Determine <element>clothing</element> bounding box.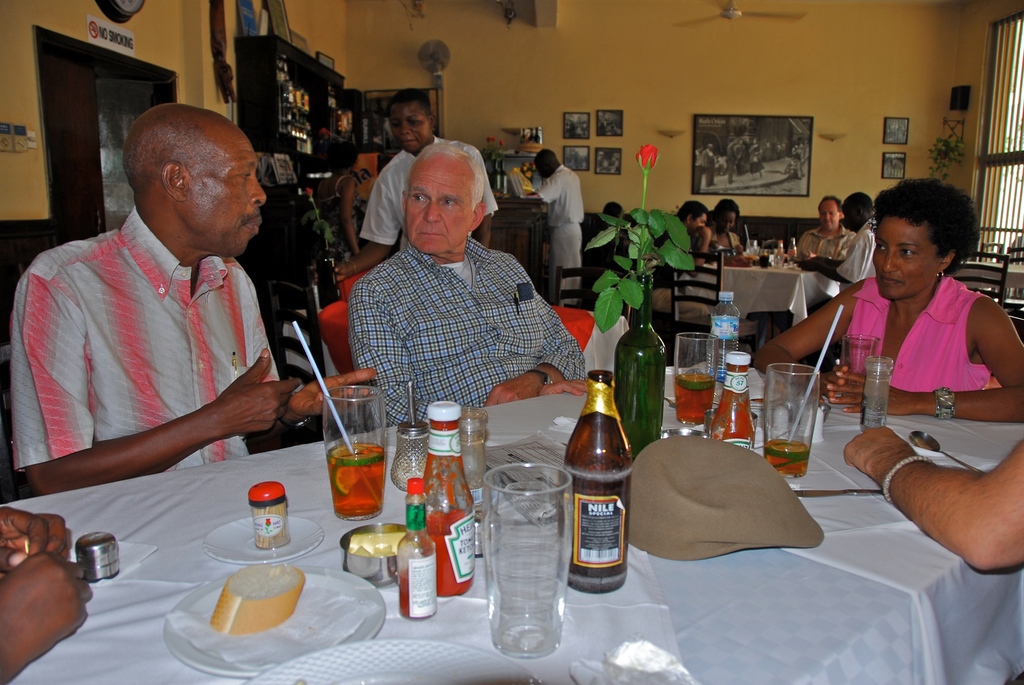
Determined: detection(836, 217, 877, 282).
